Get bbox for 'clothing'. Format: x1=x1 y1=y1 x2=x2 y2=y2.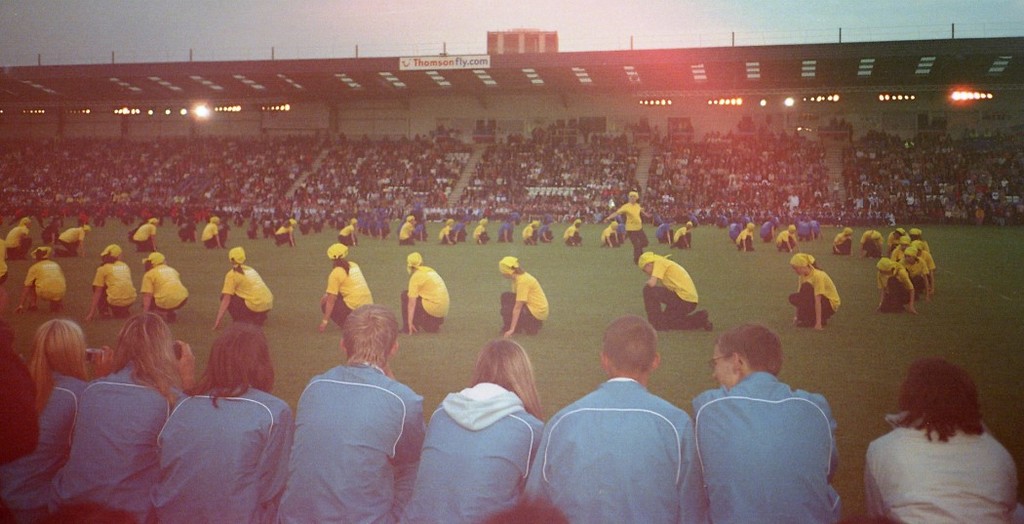
x1=602 y1=201 x2=646 y2=259.
